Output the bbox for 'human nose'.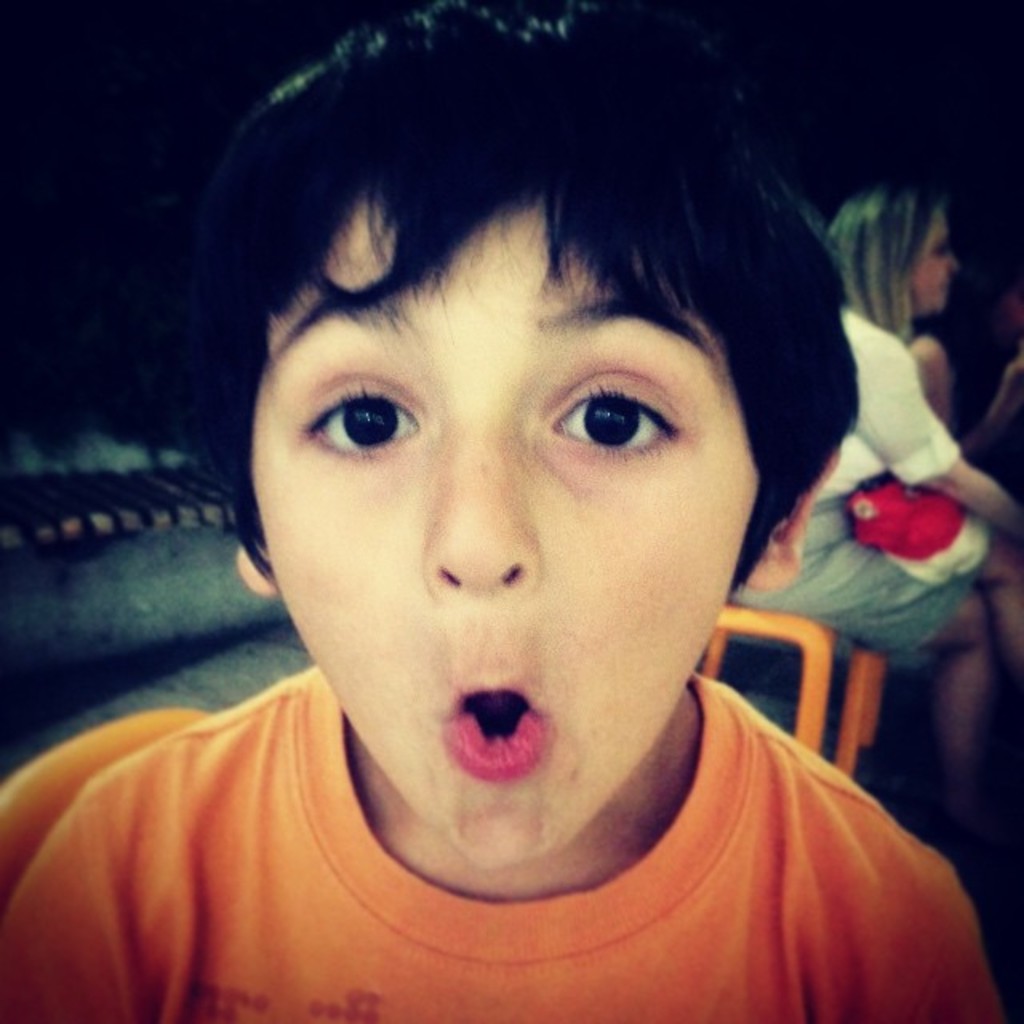
region(421, 408, 536, 597).
